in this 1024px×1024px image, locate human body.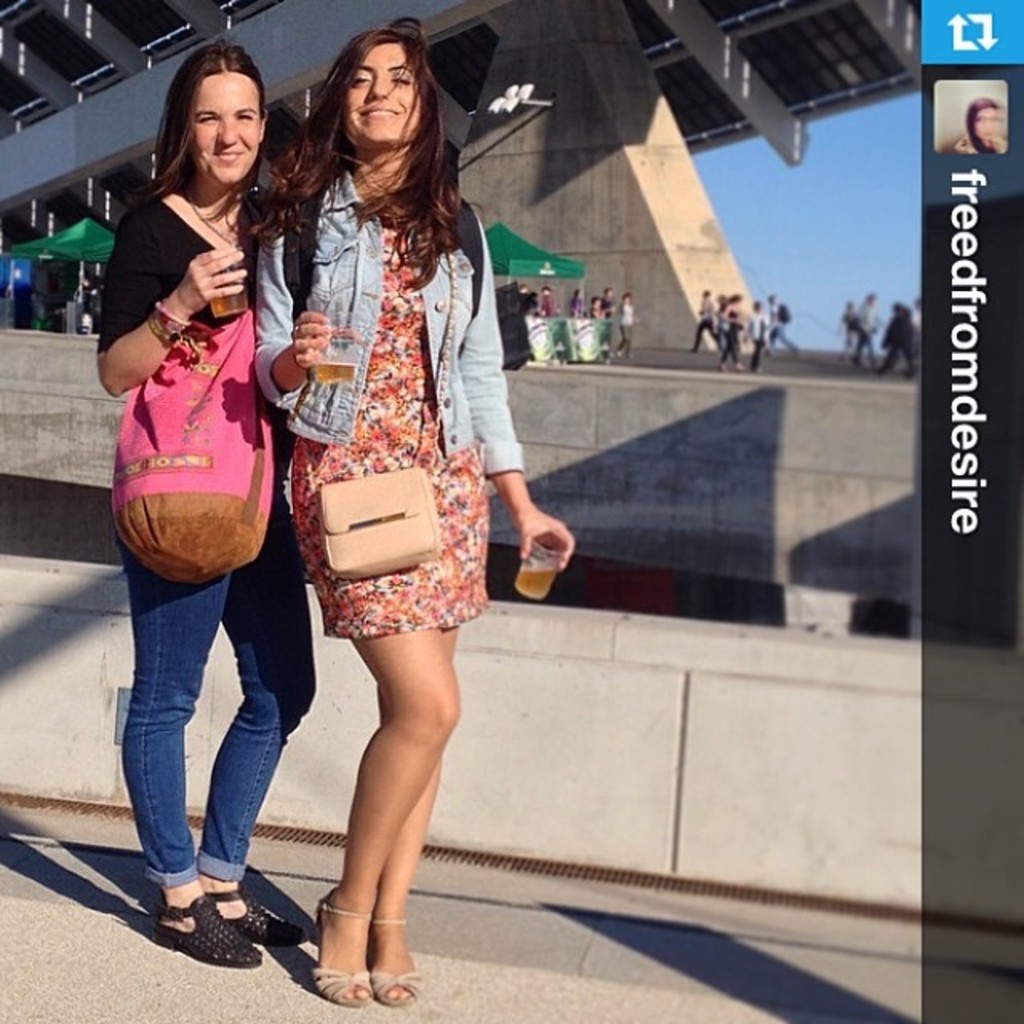
Bounding box: 251 24 586 1005.
